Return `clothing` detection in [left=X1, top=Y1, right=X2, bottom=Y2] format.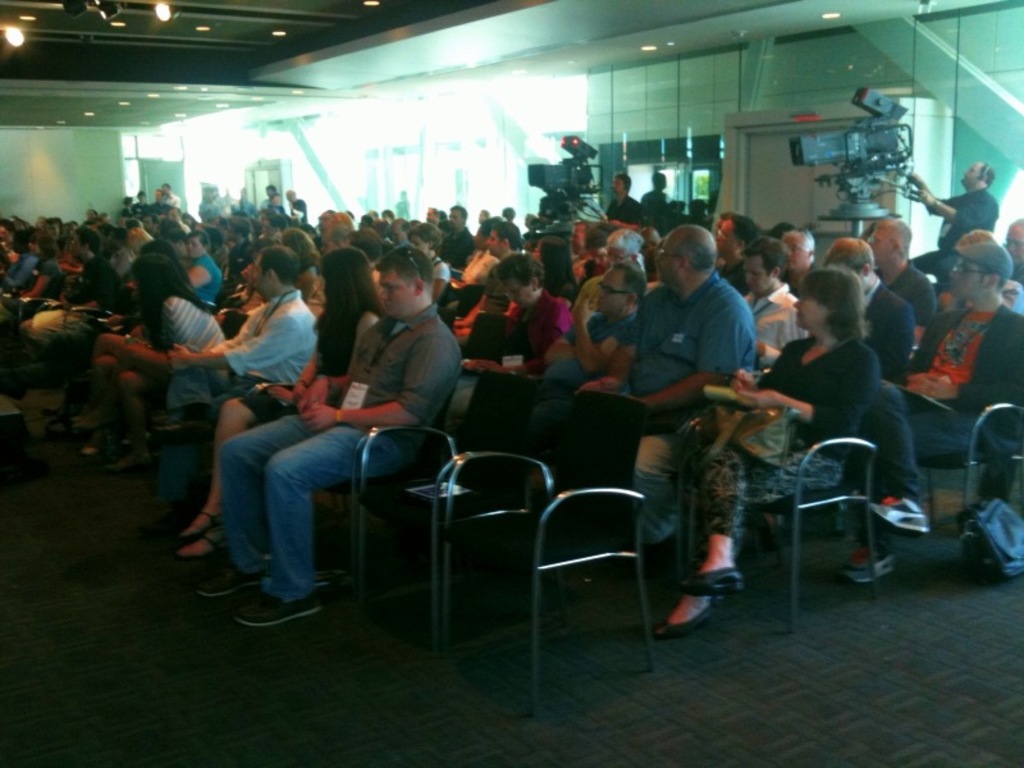
[left=58, top=247, right=128, bottom=315].
